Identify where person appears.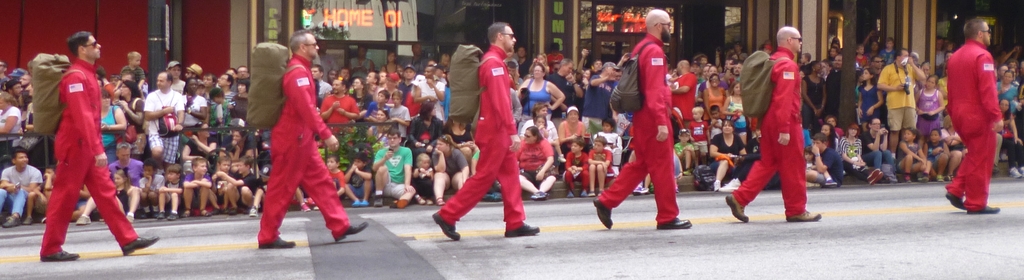
Appears at l=257, t=22, r=373, b=247.
